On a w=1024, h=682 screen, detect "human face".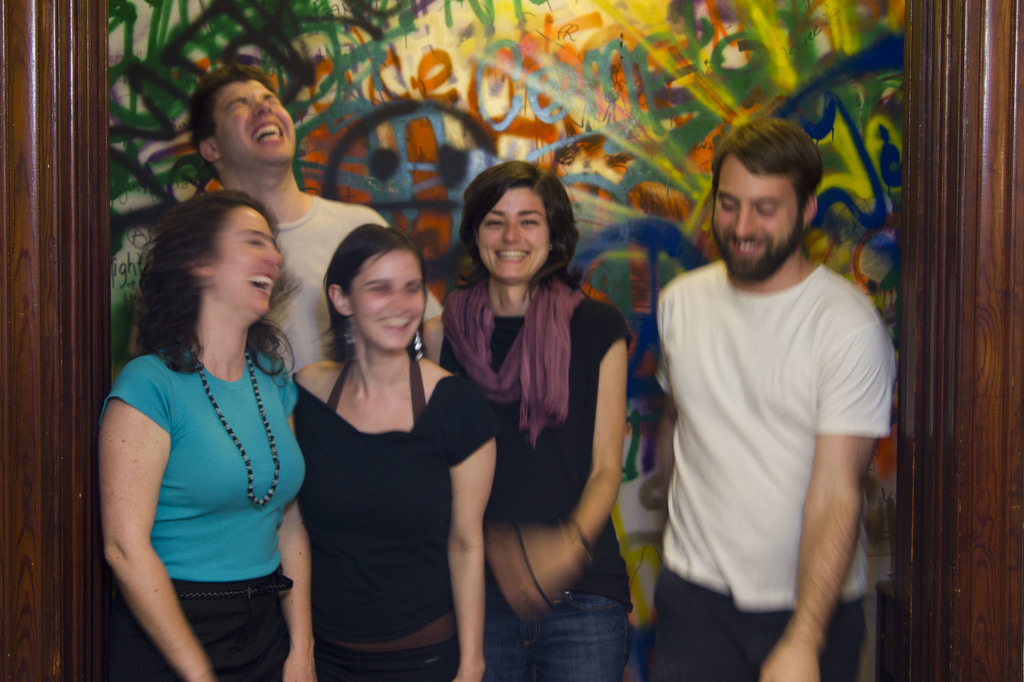
bbox=[346, 249, 425, 351].
